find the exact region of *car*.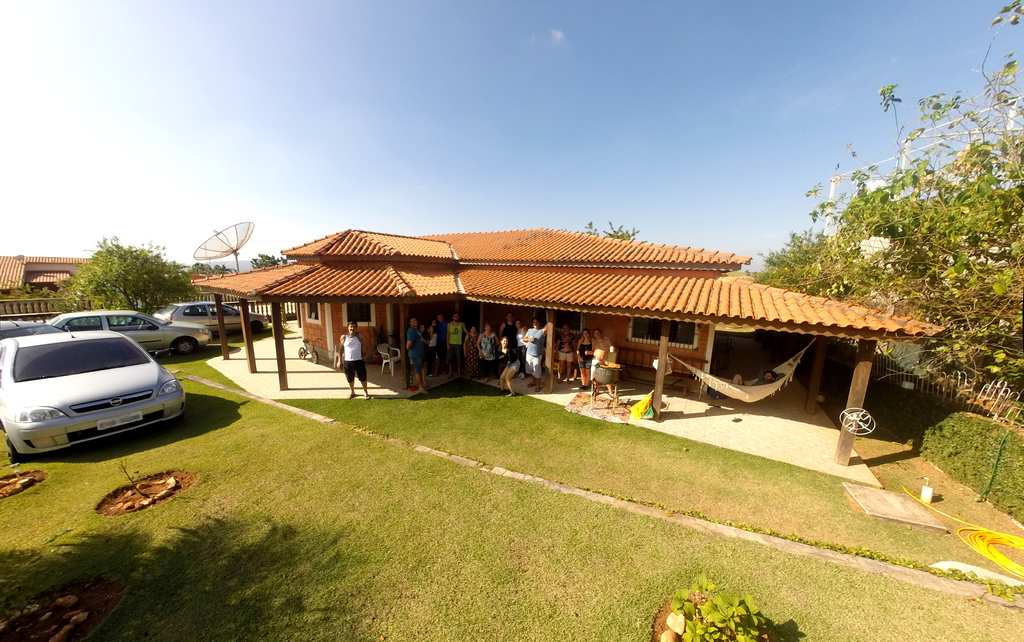
Exact region: 154, 300, 268, 335.
